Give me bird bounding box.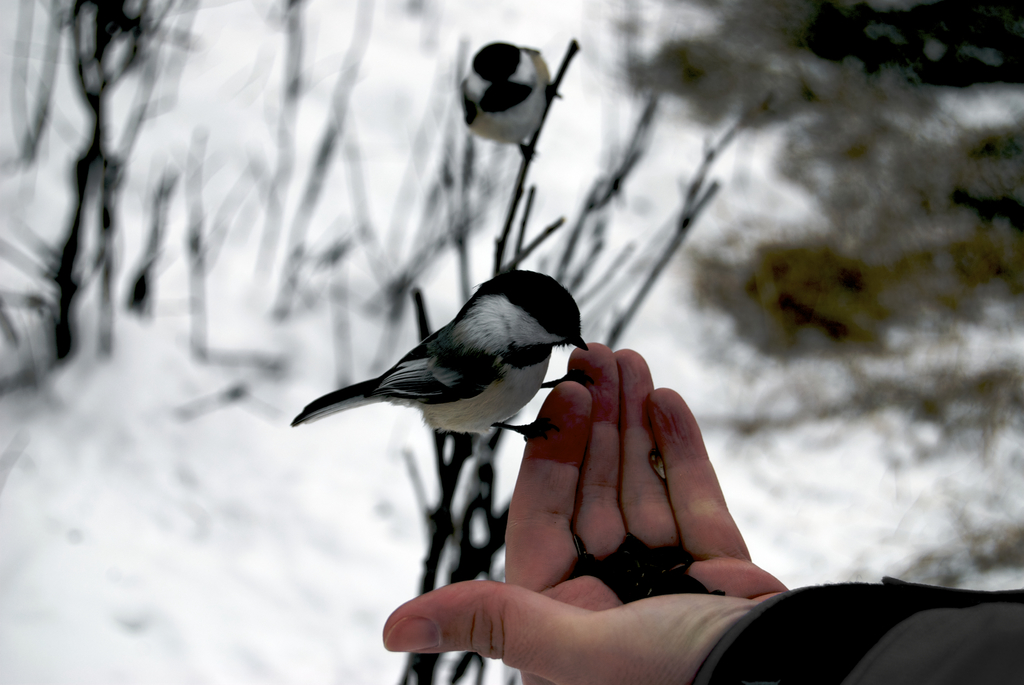
box=[281, 267, 613, 465].
